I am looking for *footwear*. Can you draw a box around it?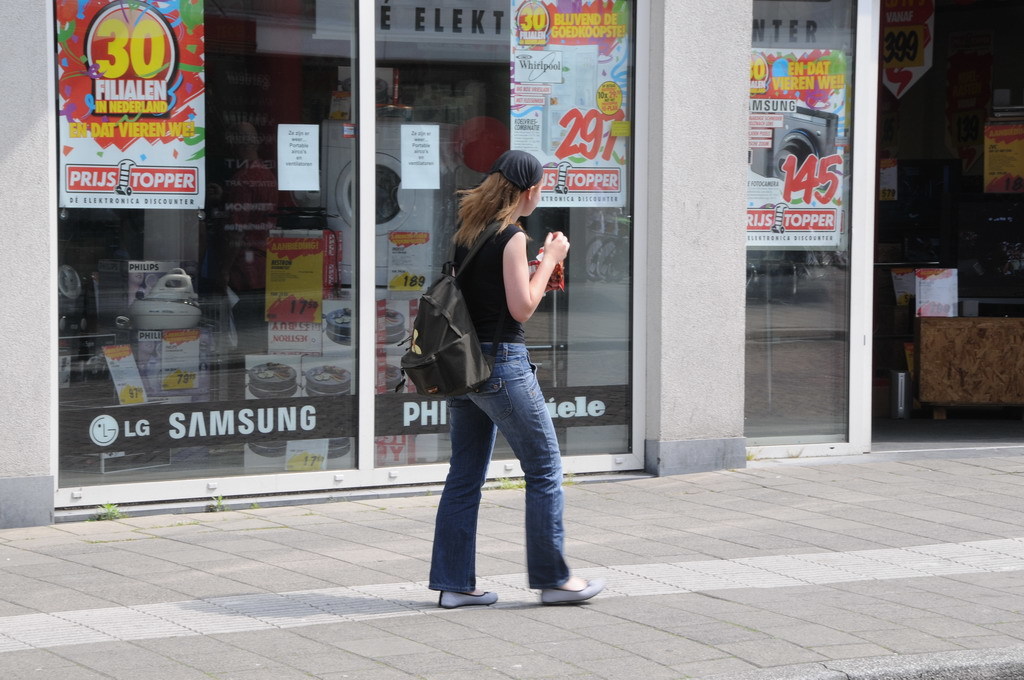
Sure, the bounding box is {"x1": 434, "y1": 585, "x2": 499, "y2": 607}.
